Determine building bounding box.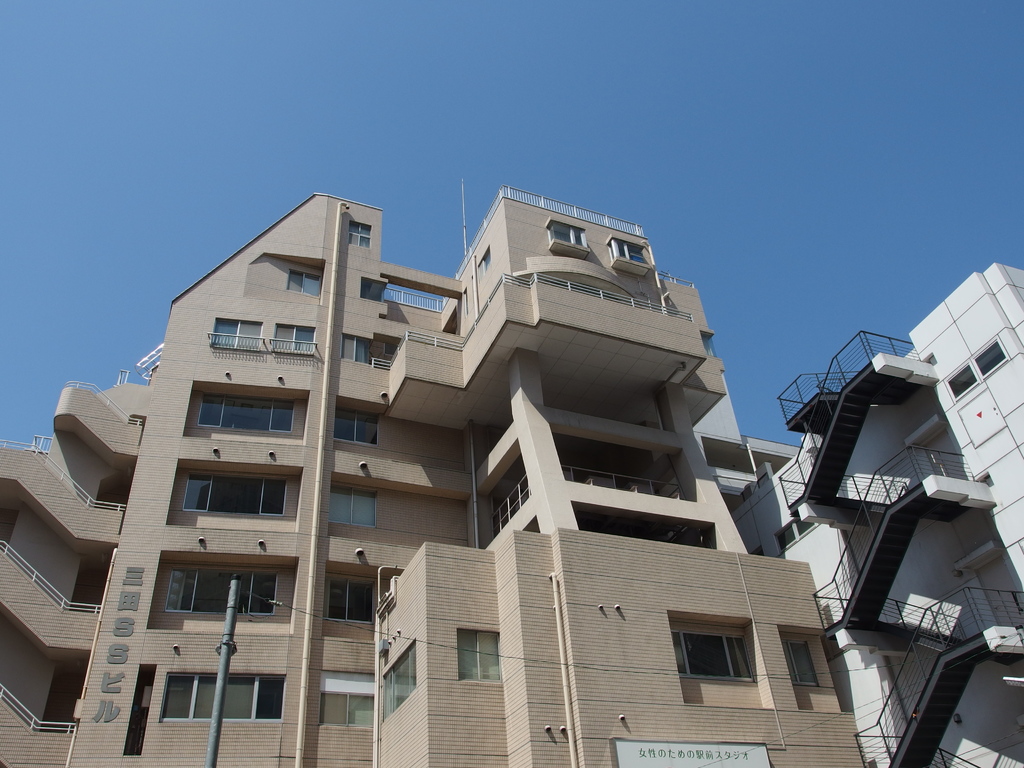
Determined: bbox=(692, 265, 1023, 767).
